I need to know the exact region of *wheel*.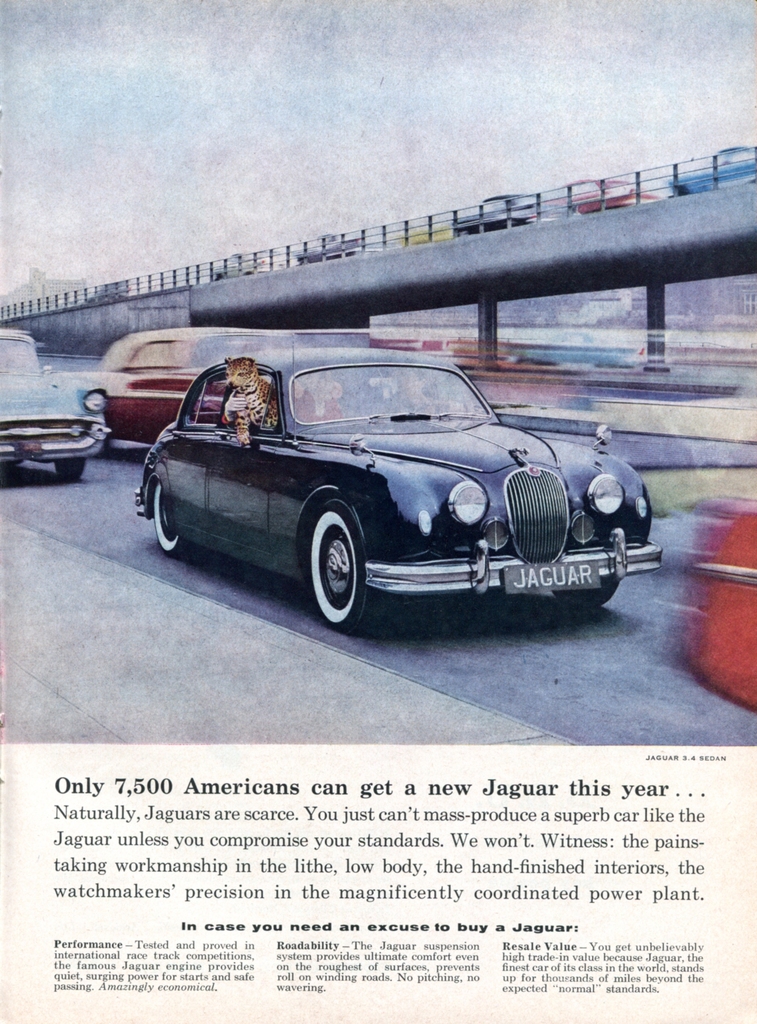
Region: (x1=552, y1=581, x2=626, y2=612).
